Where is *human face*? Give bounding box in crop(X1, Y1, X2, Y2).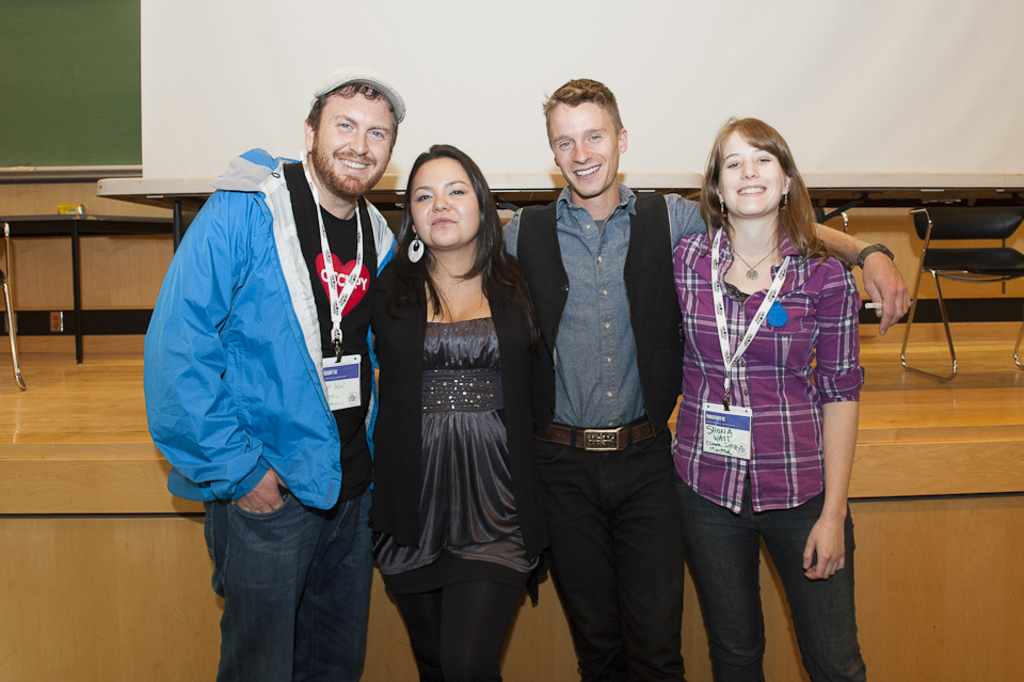
crop(315, 90, 391, 196).
